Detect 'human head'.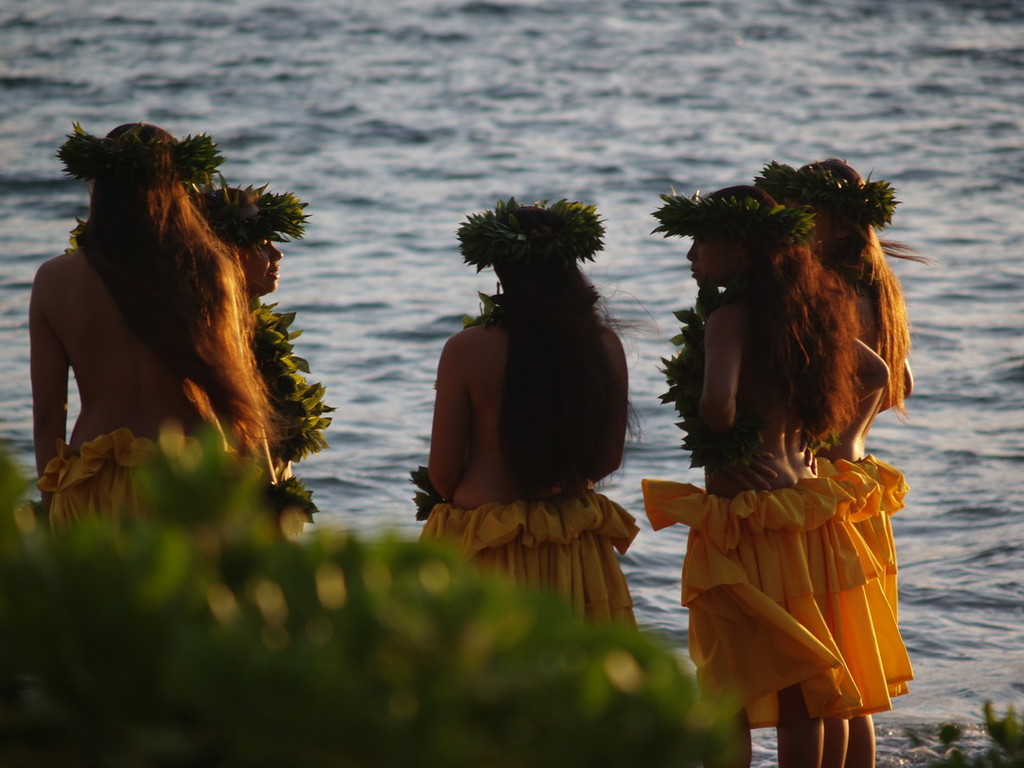
Detected at <bbox>51, 120, 231, 244</bbox>.
